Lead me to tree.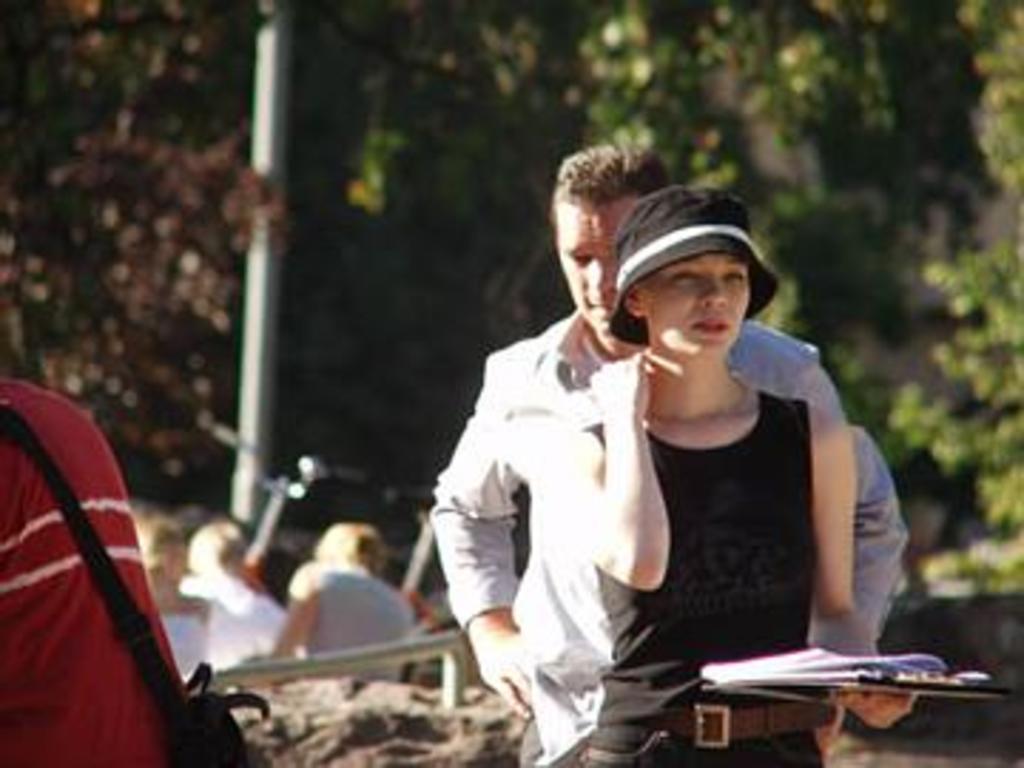
Lead to region(6, 0, 1021, 552).
